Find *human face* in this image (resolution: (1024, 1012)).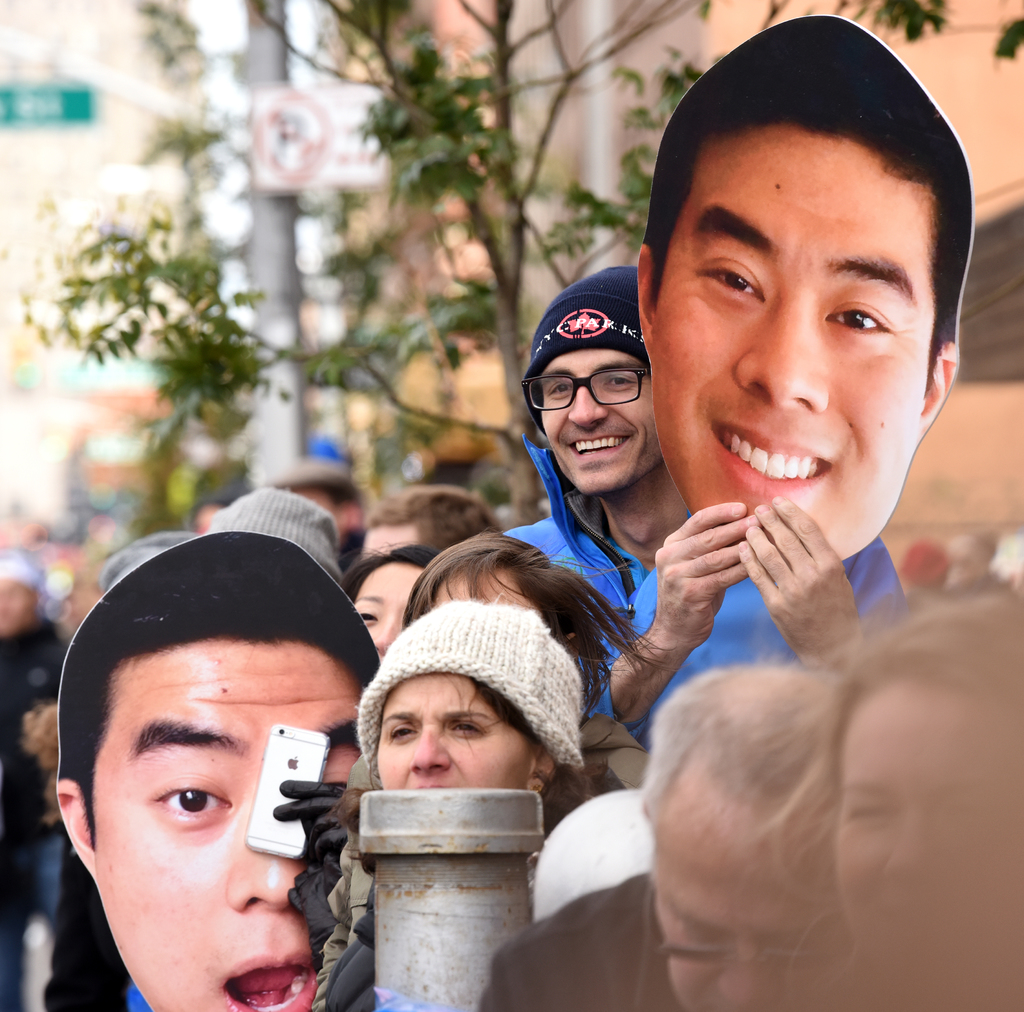
bbox=(98, 638, 363, 1011).
